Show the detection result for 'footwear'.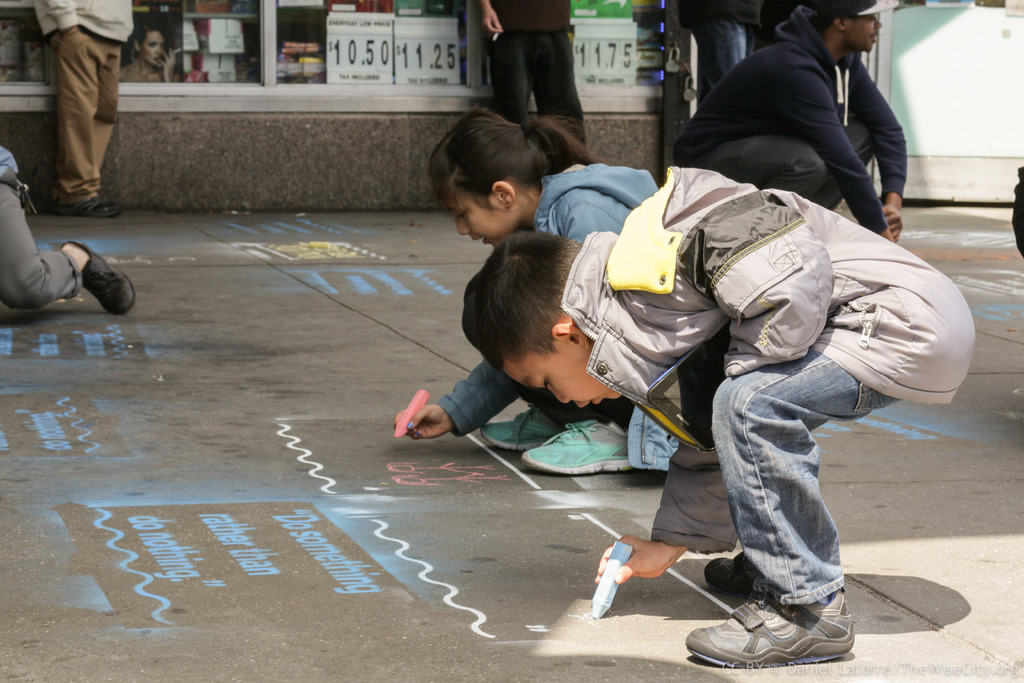
left=678, top=587, right=861, bottom=667.
